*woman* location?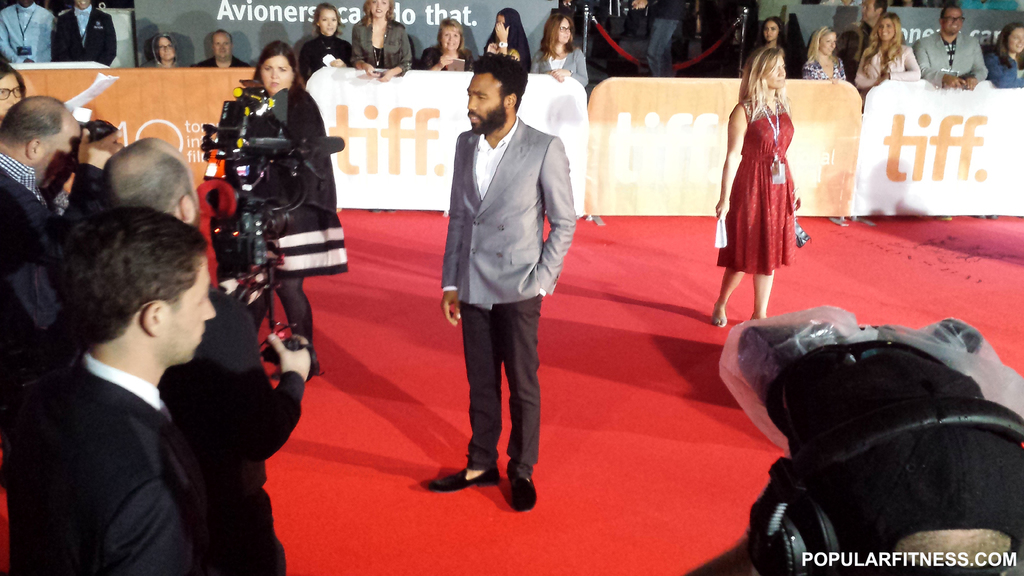
left=798, top=26, right=848, bottom=86
